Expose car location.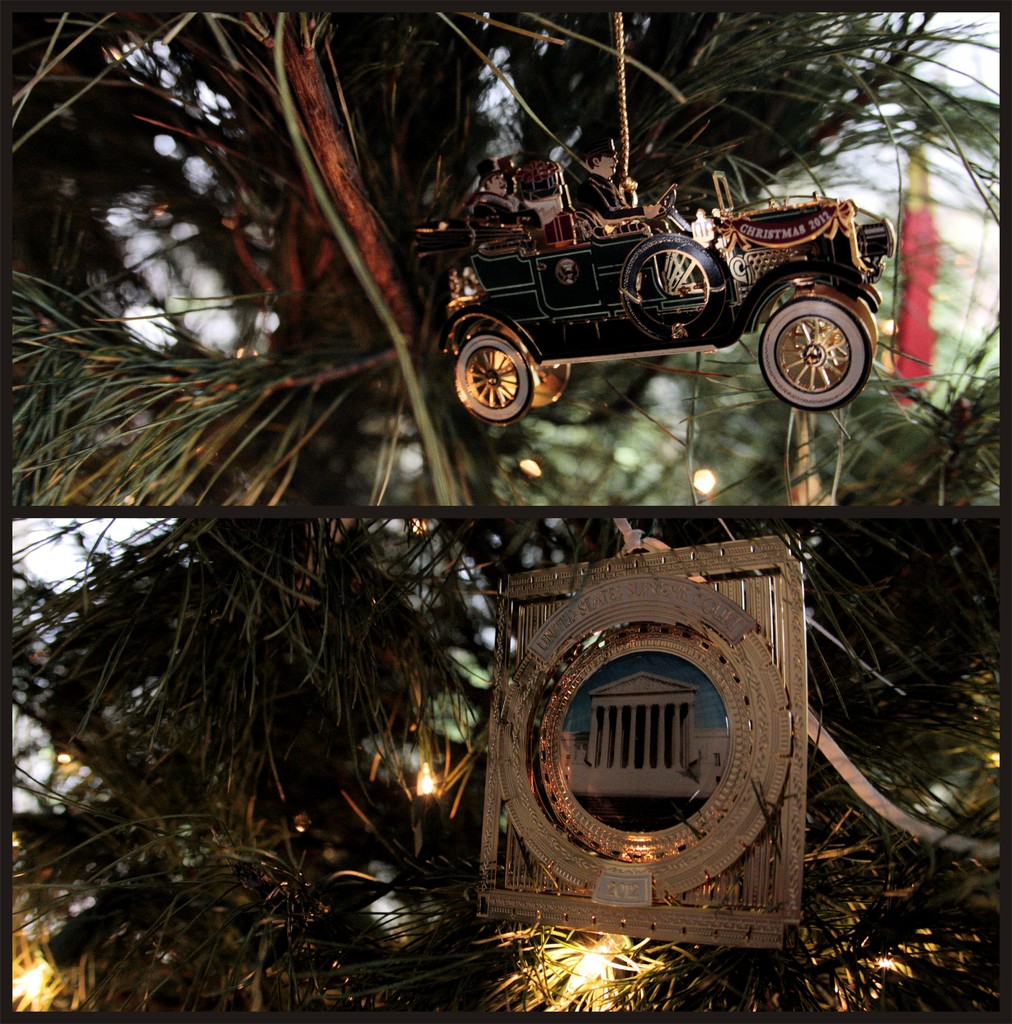
Exposed at select_region(434, 142, 895, 426).
